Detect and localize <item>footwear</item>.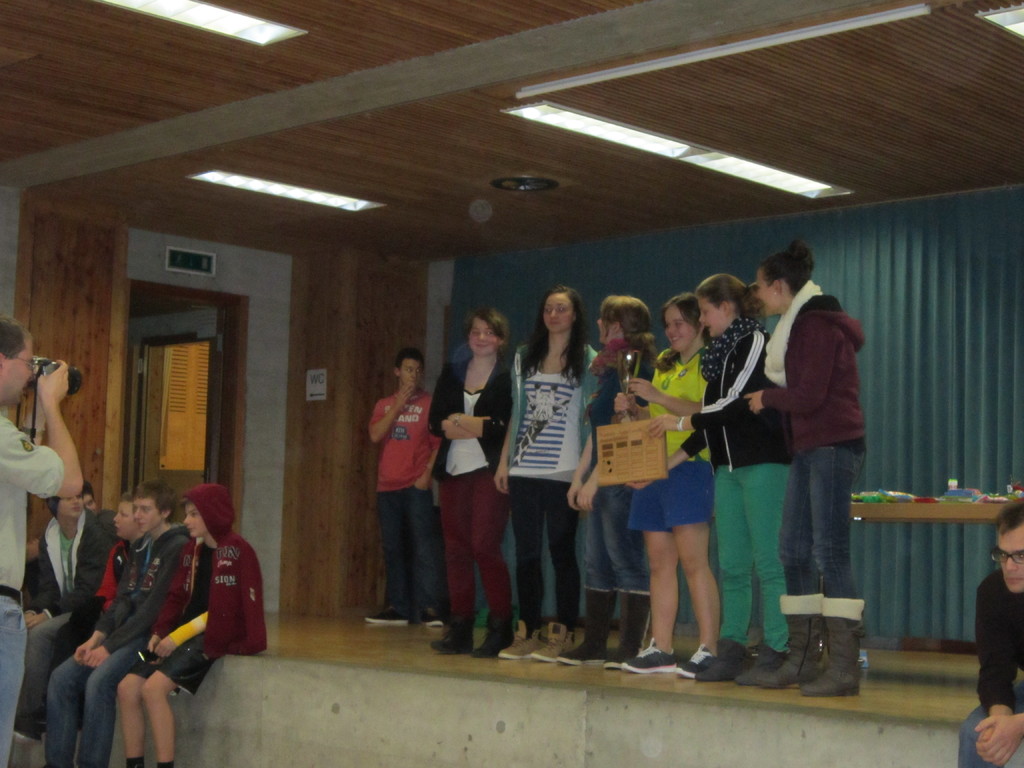
Localized at {"x1": 365, "y1": 607, "x2": 410, "y2": 627}.
